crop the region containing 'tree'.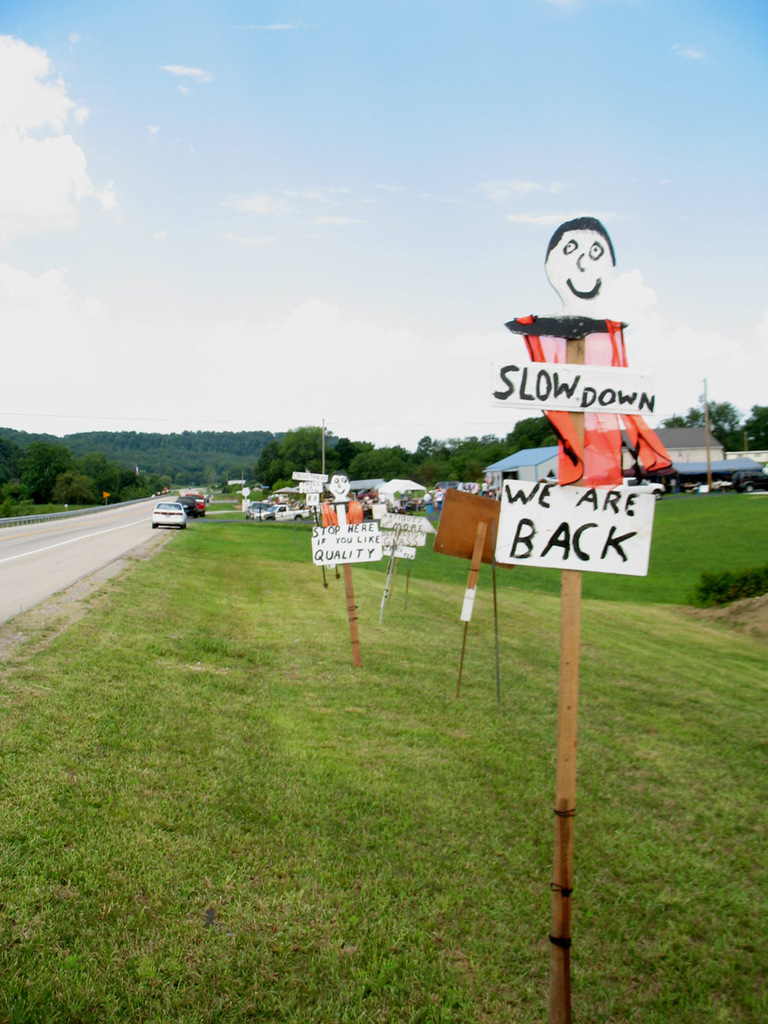
Crop region: {"x1": 0, "y1": 447, "x2": 45, "y2": 502}.
